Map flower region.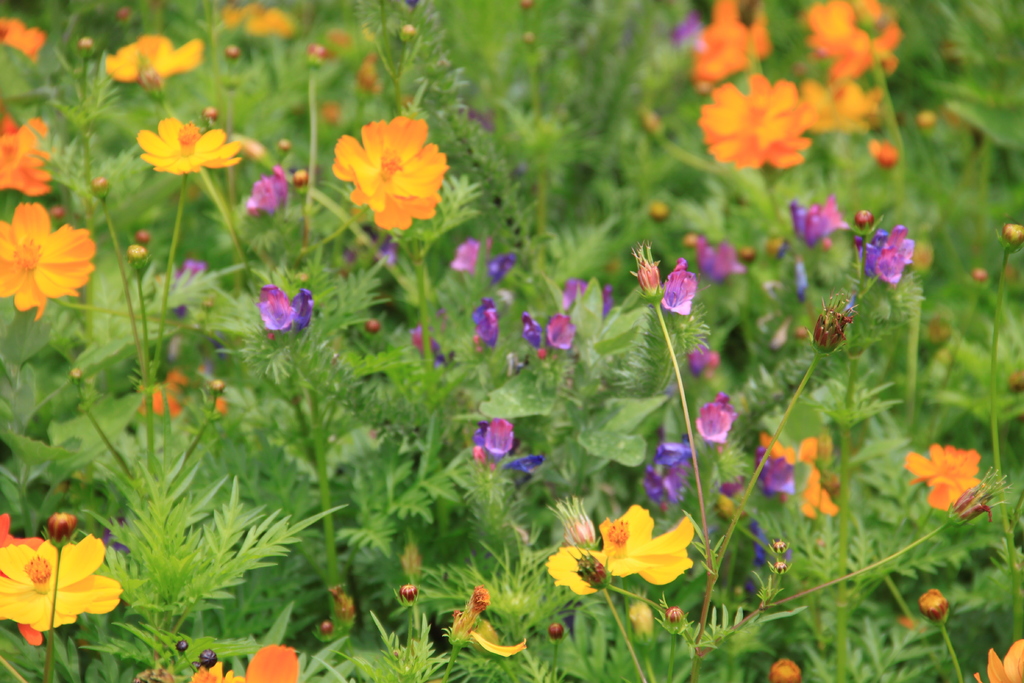
Mapped to (320, 107, 449, 225).
